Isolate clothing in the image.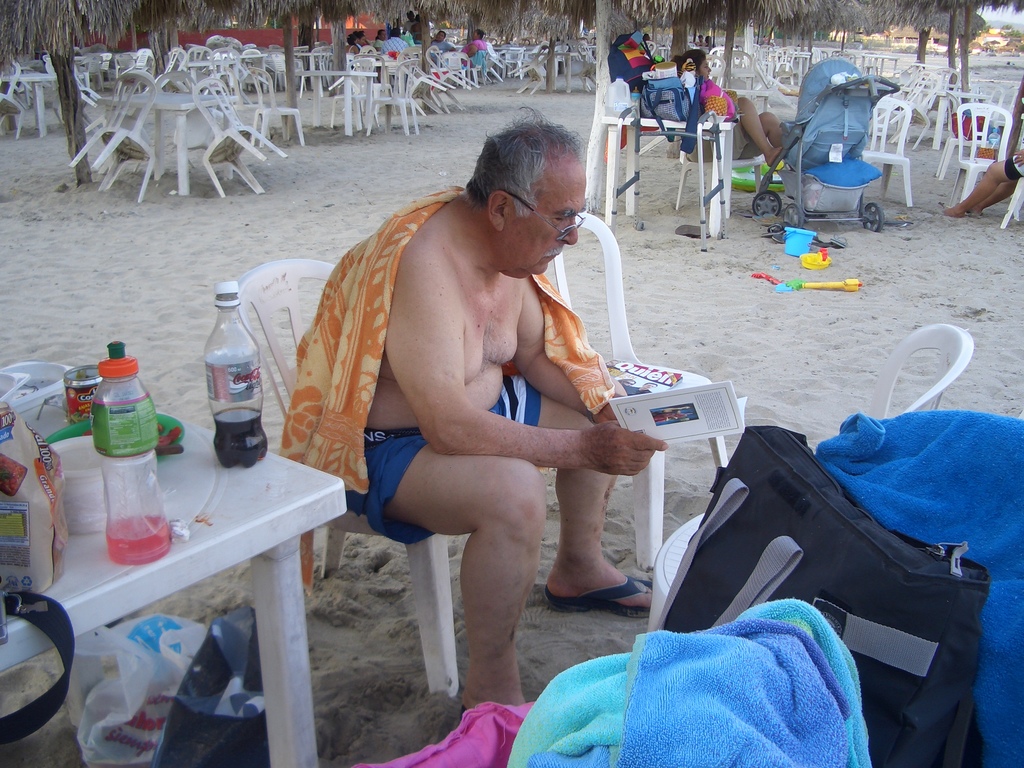
Isolated region: bbox(348, 42, 366, 56).
